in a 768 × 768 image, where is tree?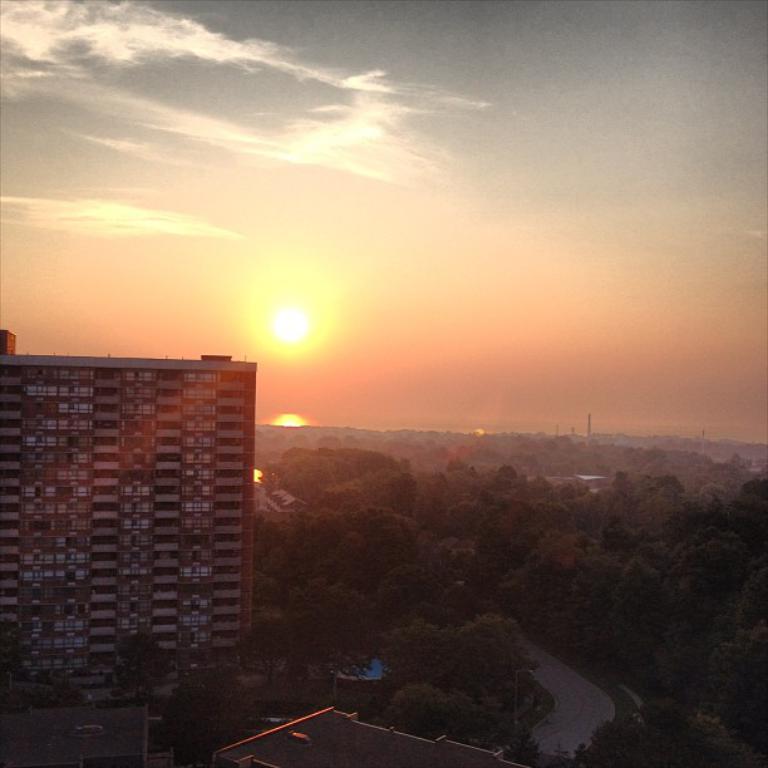
[311, 504, 405, 636].
